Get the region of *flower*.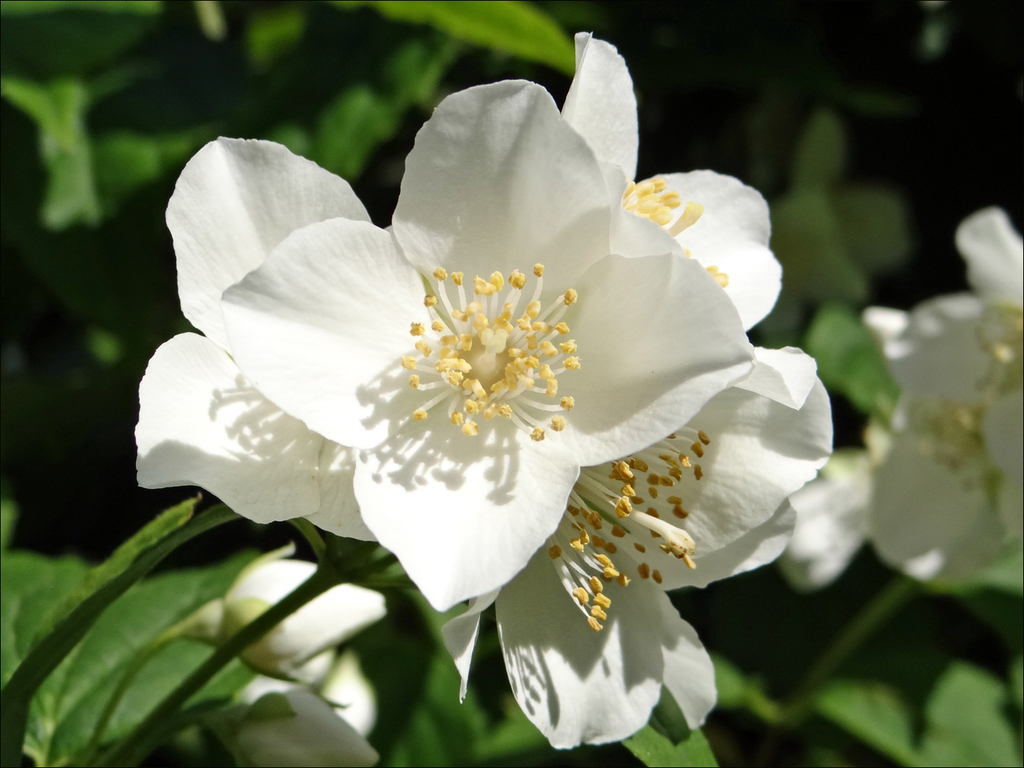
[220, 688, 381, 767].
